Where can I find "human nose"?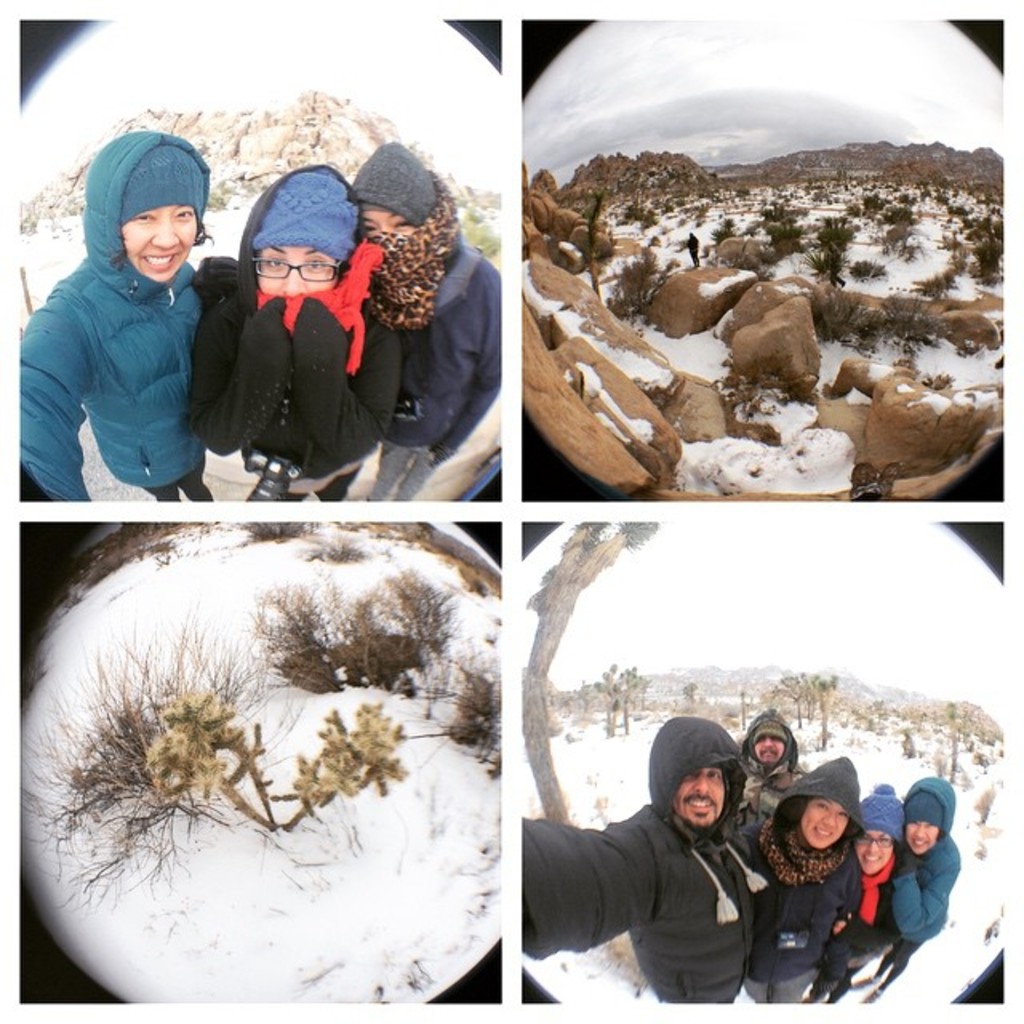
You can find it at 762/734/773/746.
